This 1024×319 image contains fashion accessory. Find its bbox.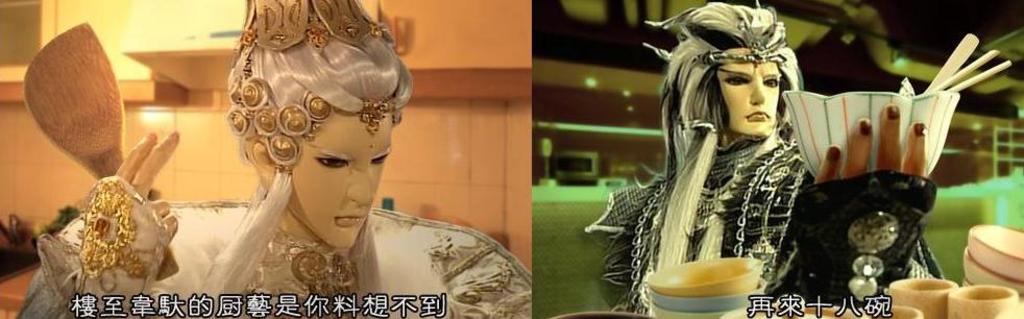
Rect(845, 208, 900, 251).
